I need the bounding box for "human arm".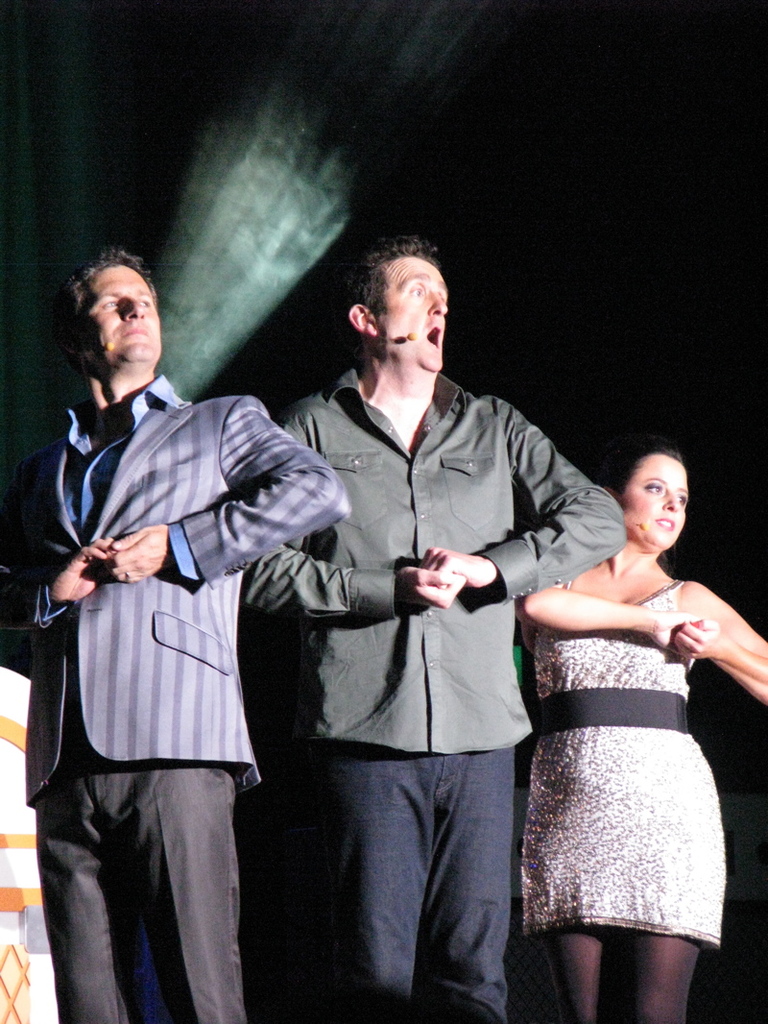
Here it is: (x1=253, y1=405, x2=462, y2=622).
